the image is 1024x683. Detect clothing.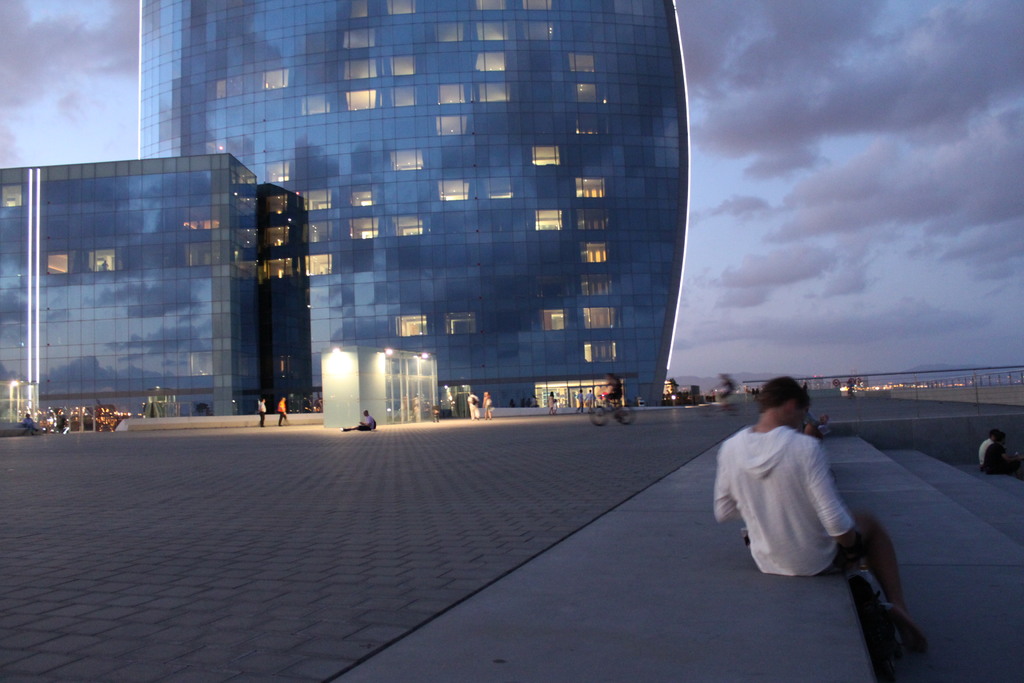
Detection: pyautogui.locateOnScreen(979, 436, 1019, 474).
